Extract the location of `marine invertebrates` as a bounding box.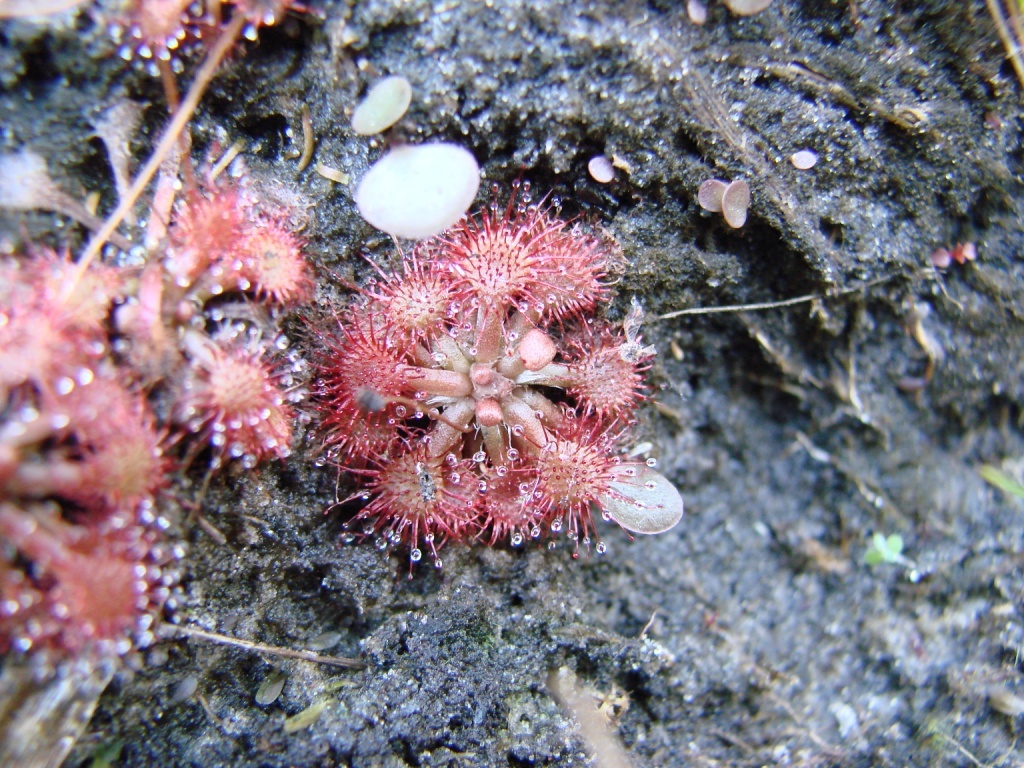
l=308, t=194, r=651, b=585.
